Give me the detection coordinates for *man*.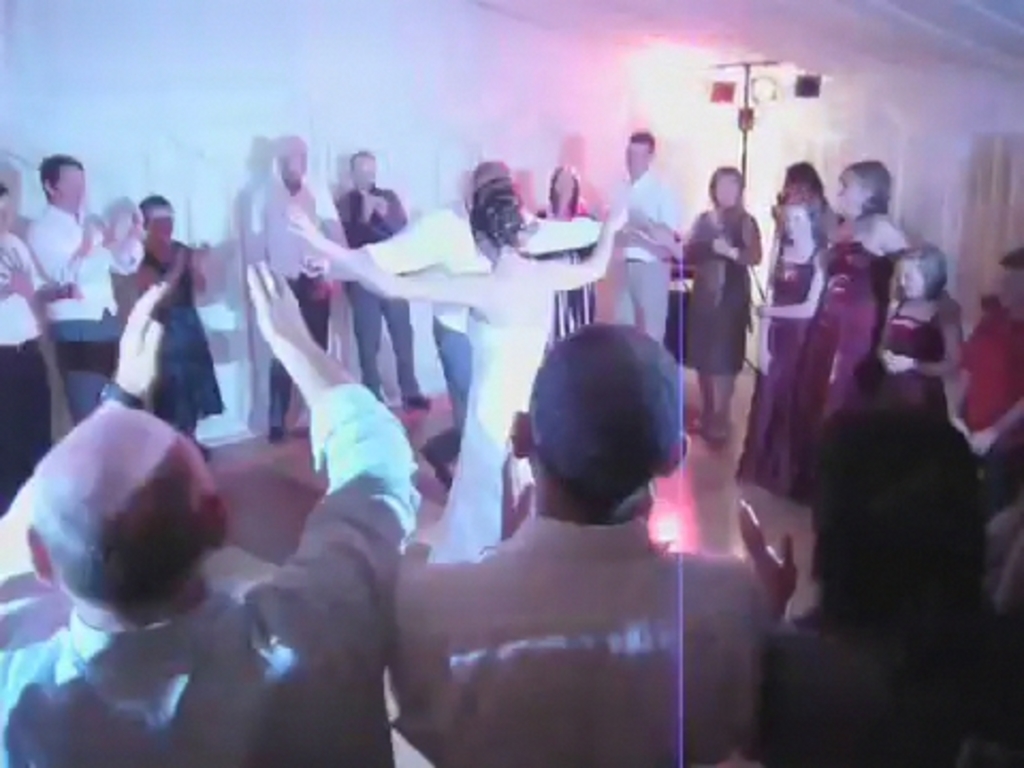
region(619, 130, 676, 337).
